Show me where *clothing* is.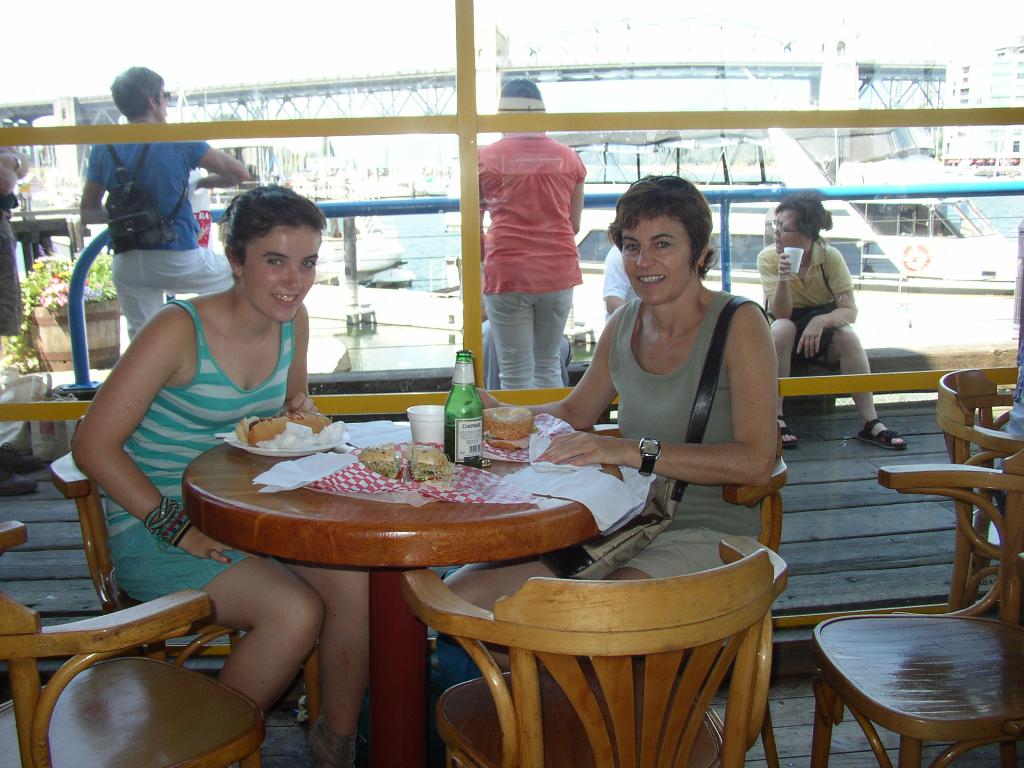
*clothing* is at [left=86, top=140, right=211, bottom=341].
